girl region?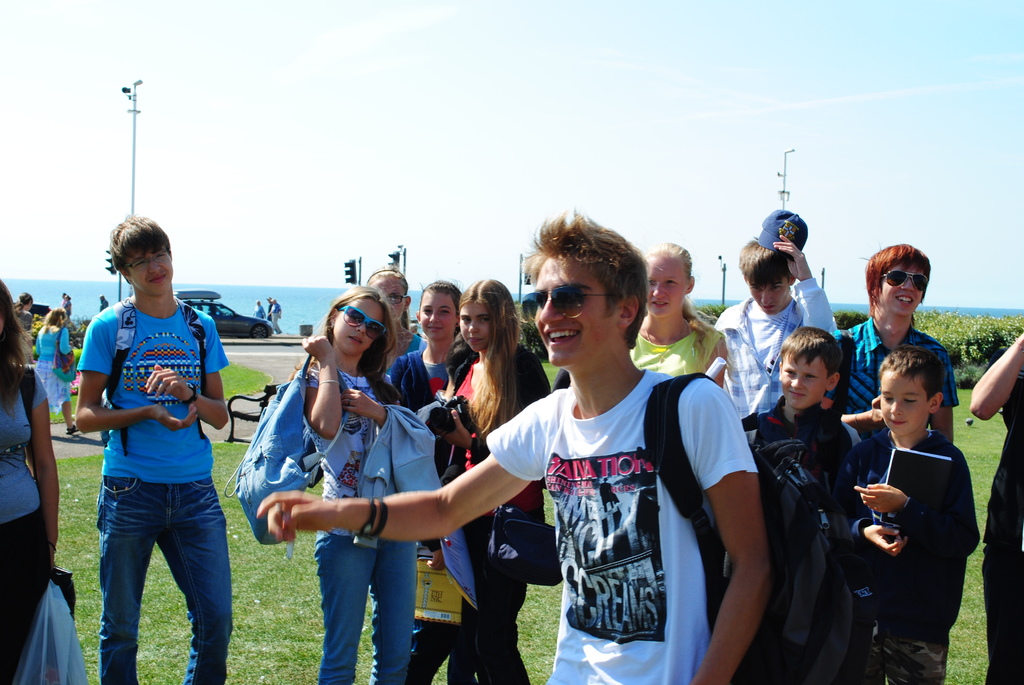
<region>35, 296, 81, 439</region>
